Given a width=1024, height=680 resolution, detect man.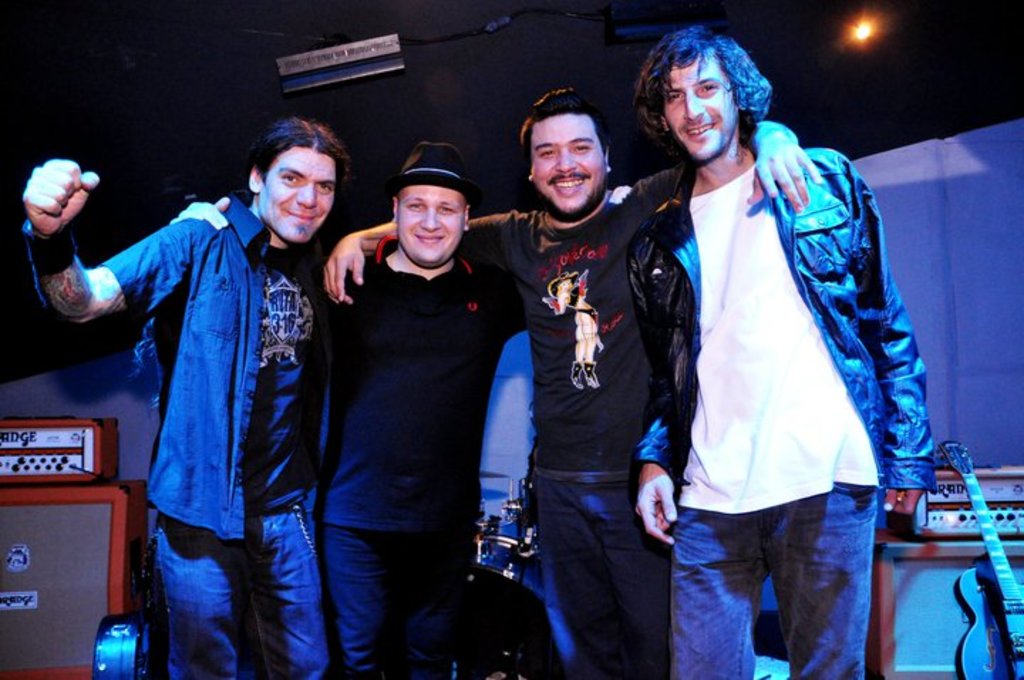
[x1=314, y1=88, x2=829, y2=679].
